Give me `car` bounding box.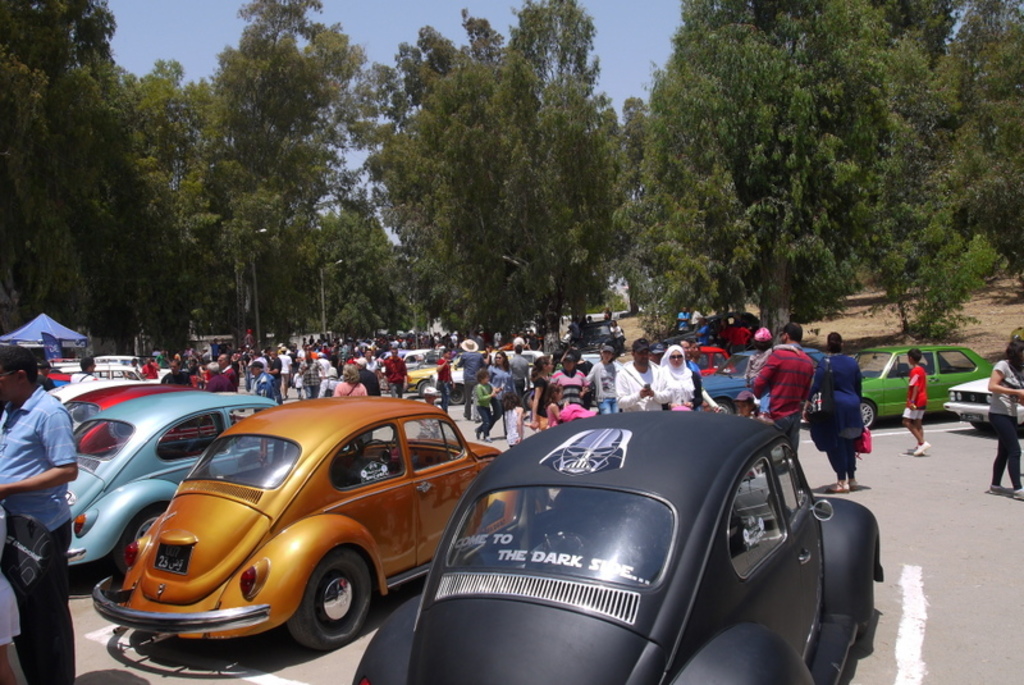
x1=692, y1=348, x2=832, y2=401.
